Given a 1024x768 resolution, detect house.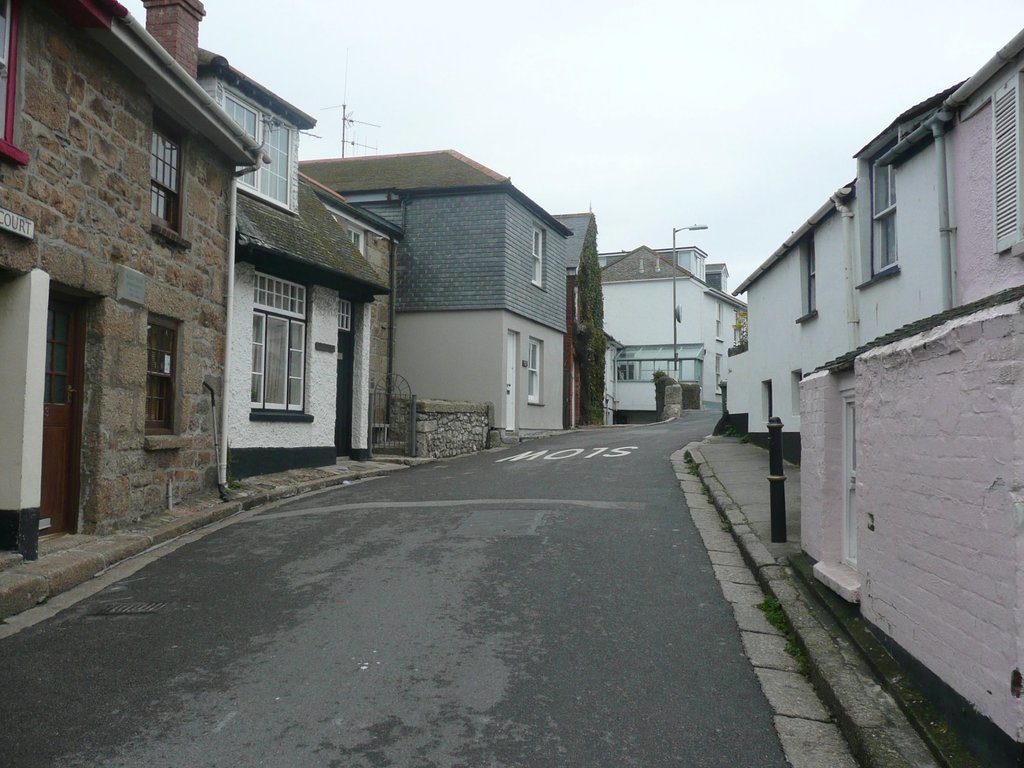
l=730, t=171, r=855, b=462.
